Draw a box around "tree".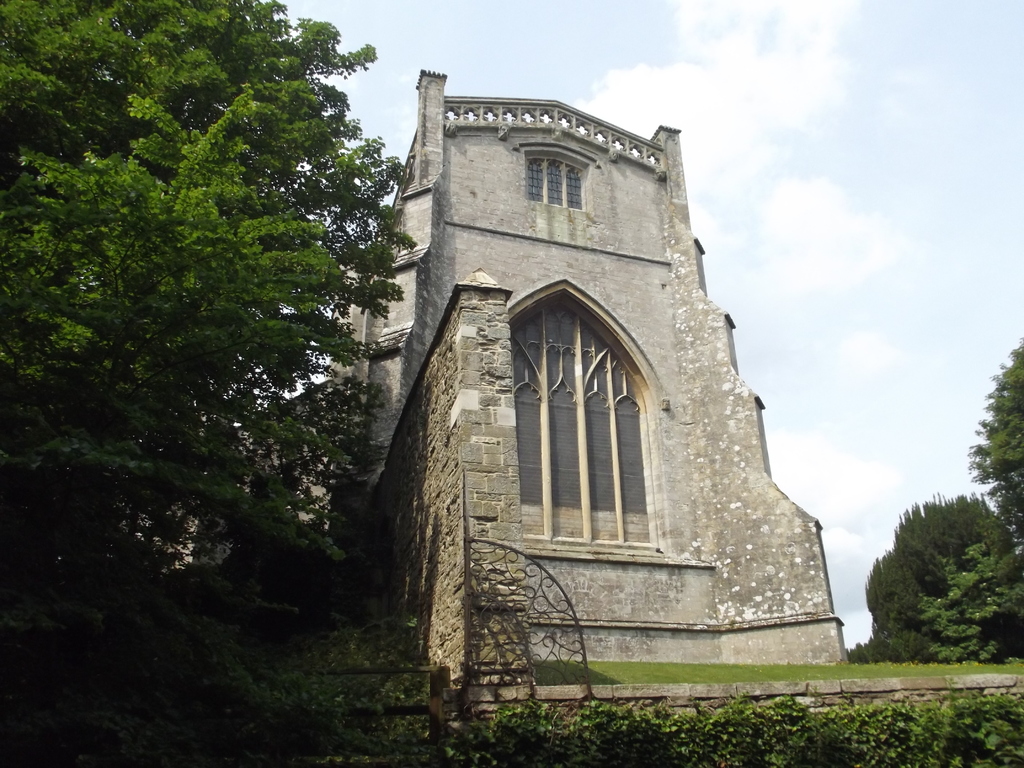
[x1=965, y1=339, x2=1023, y2=553].
